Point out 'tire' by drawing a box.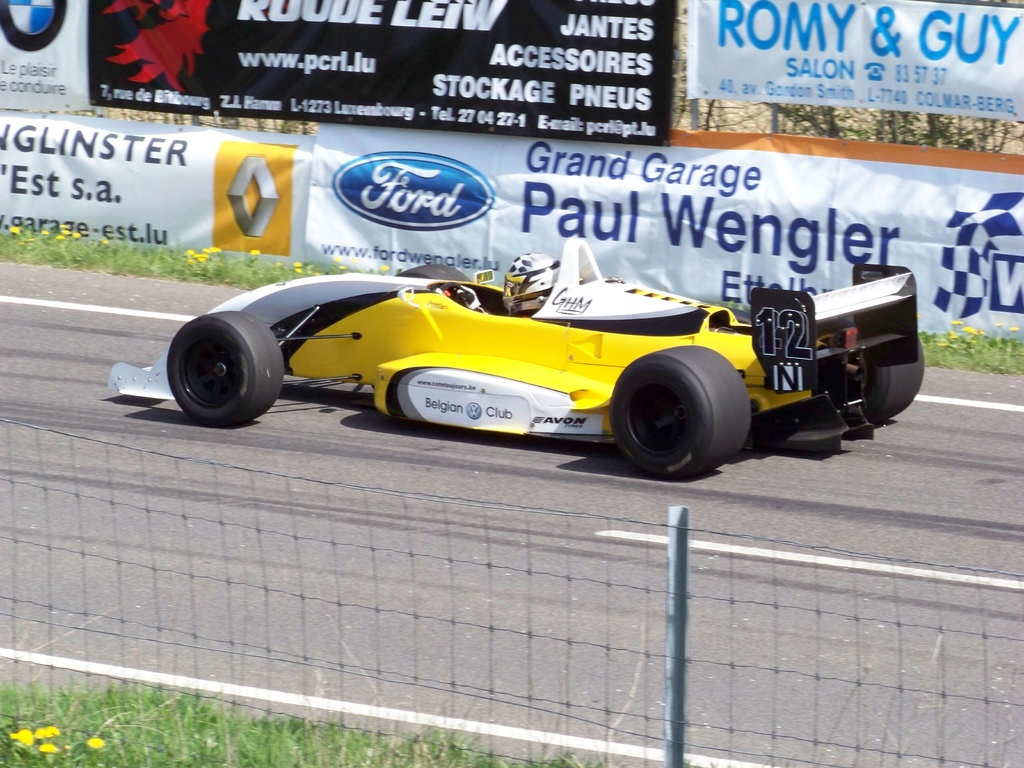
[left=166, top=311, right=283, bottom=426].
